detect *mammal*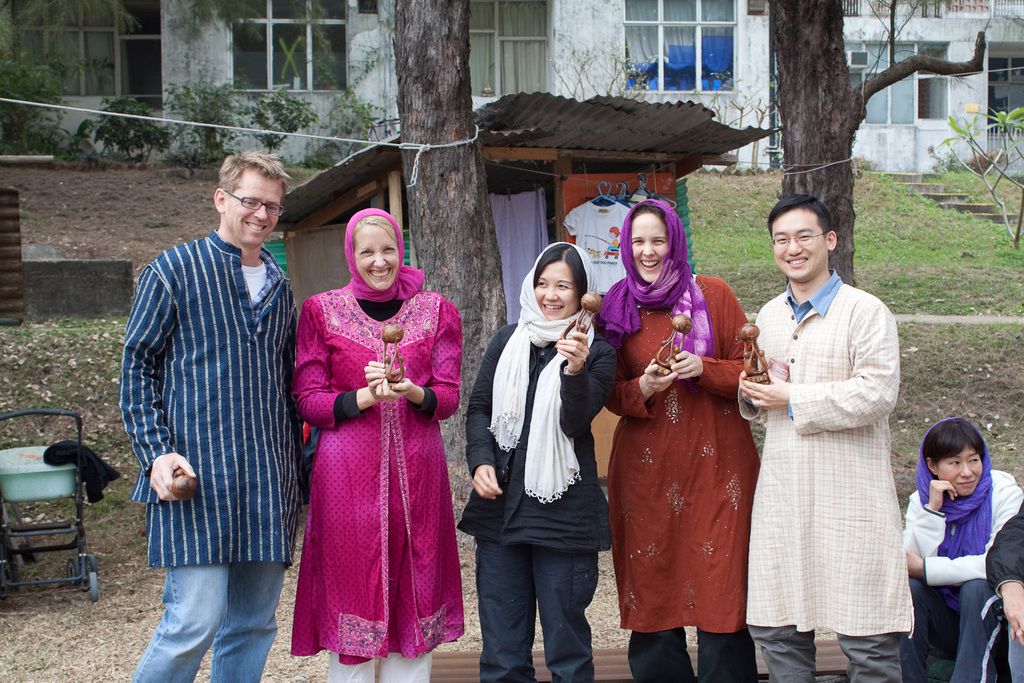
left=459, top=240, right=613, bottom=682
